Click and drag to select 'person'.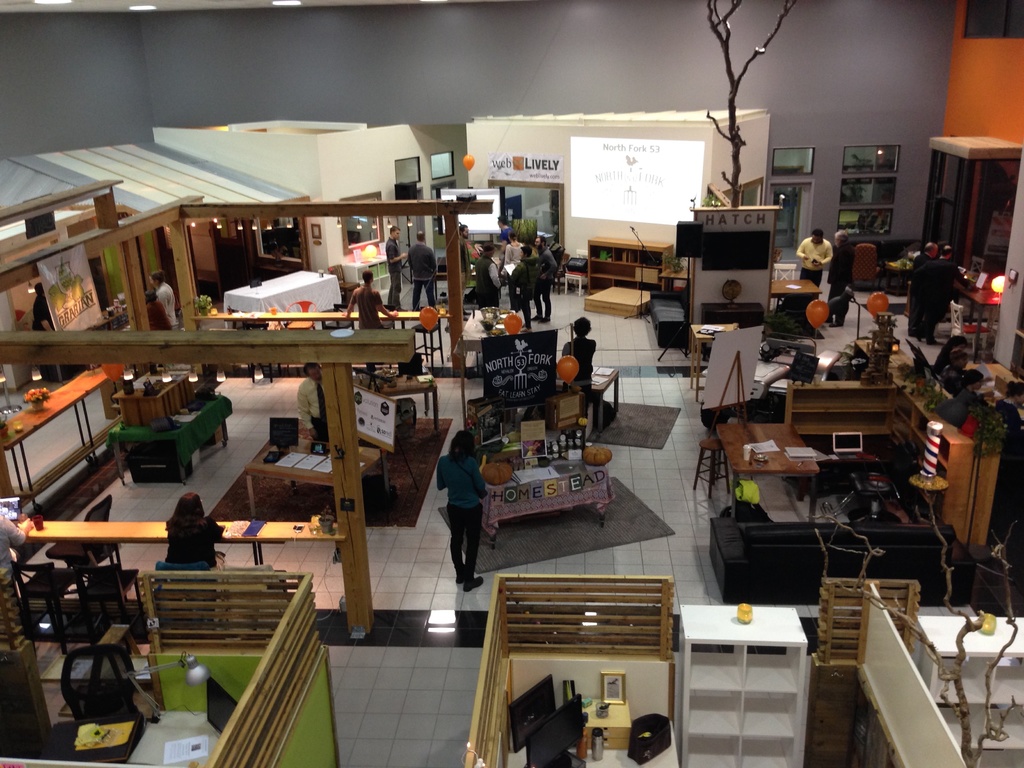
Selection: 146,268,180,328.
